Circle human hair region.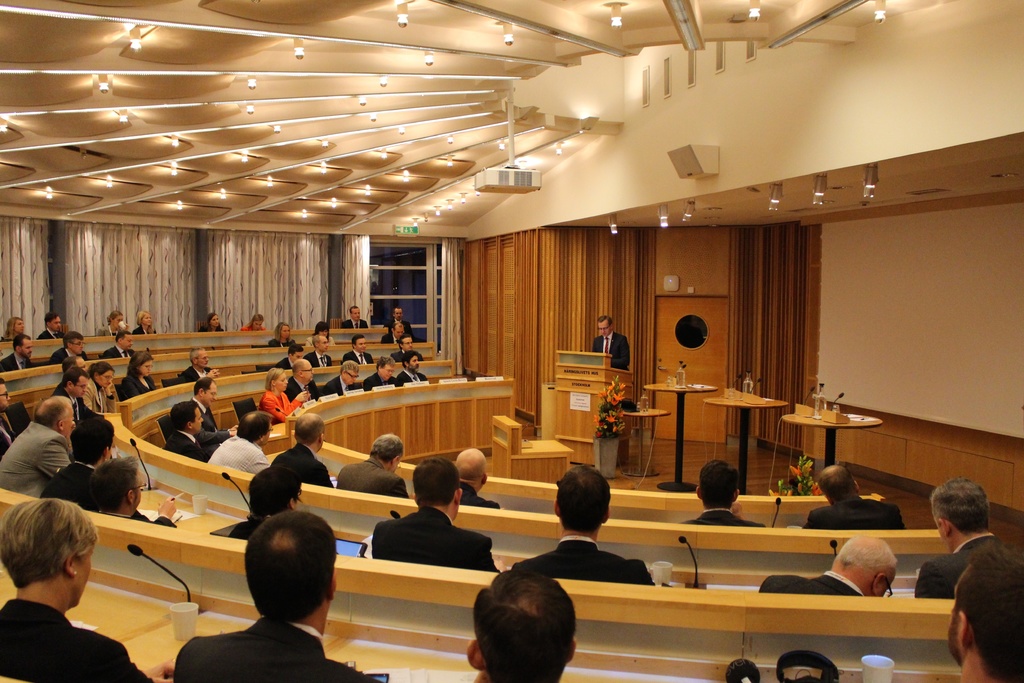
Region: BBox(264, 368, 284, 390).
